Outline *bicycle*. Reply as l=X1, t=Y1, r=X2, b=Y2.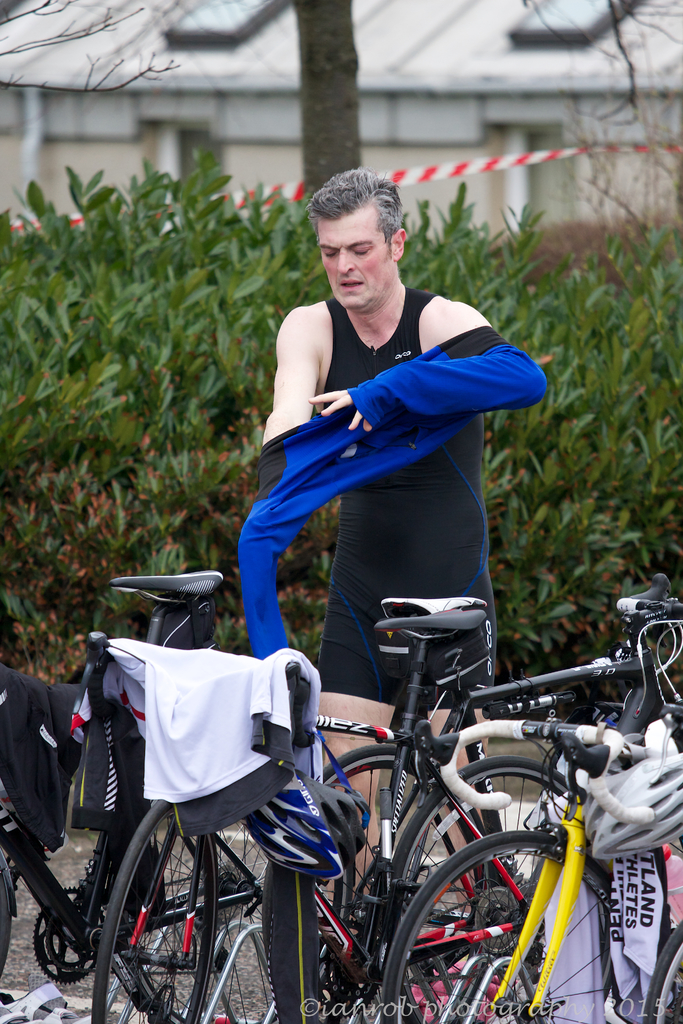
l=88, t=588, r=617, b=1023.
